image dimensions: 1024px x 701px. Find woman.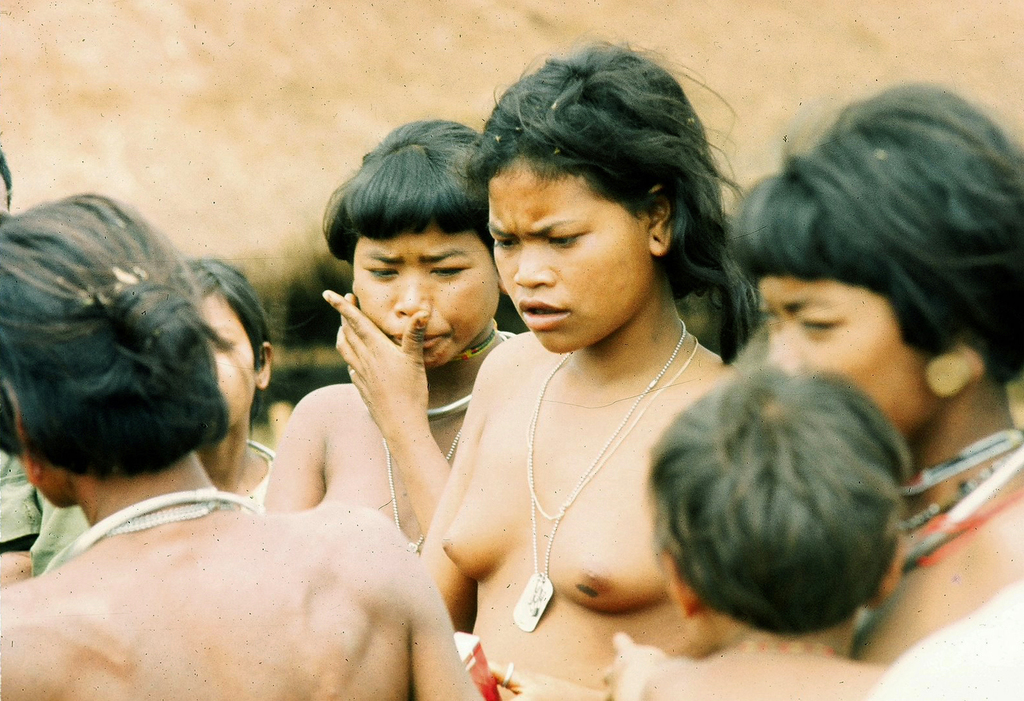
locate(261, 99, 511, 576).
